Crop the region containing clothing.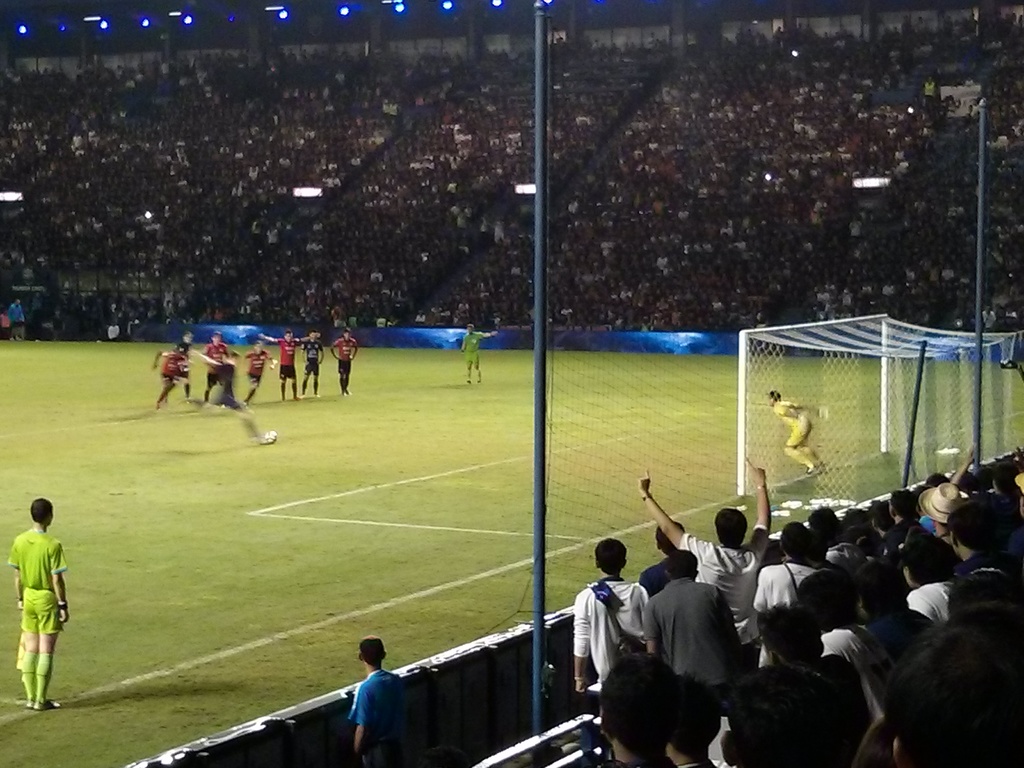
Crop region: <box>209,365,250,412</box>.
